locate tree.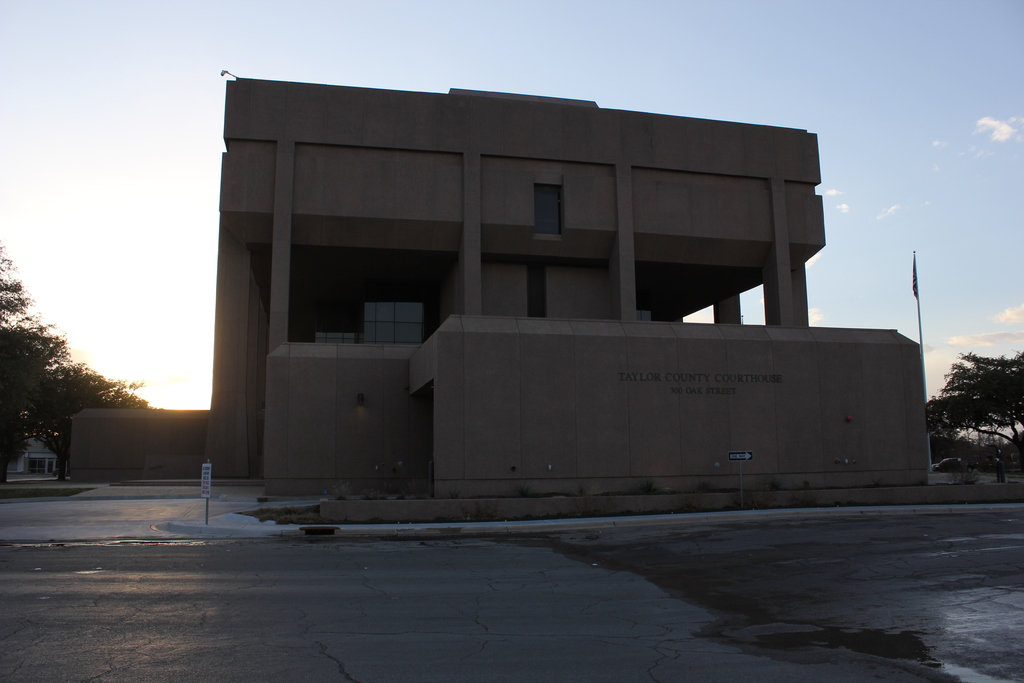
Bounding box: (left=932, top=347, right=1023, bottom=443).
